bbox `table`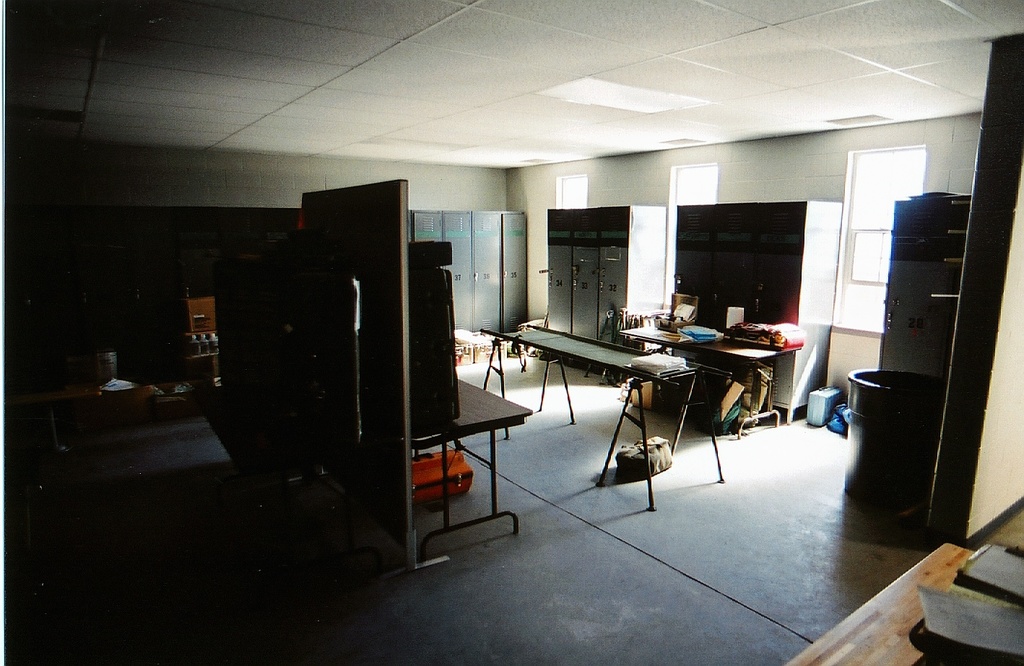
{"x1": 407, "y1": 374, "x2": 538, "y2": 567}
